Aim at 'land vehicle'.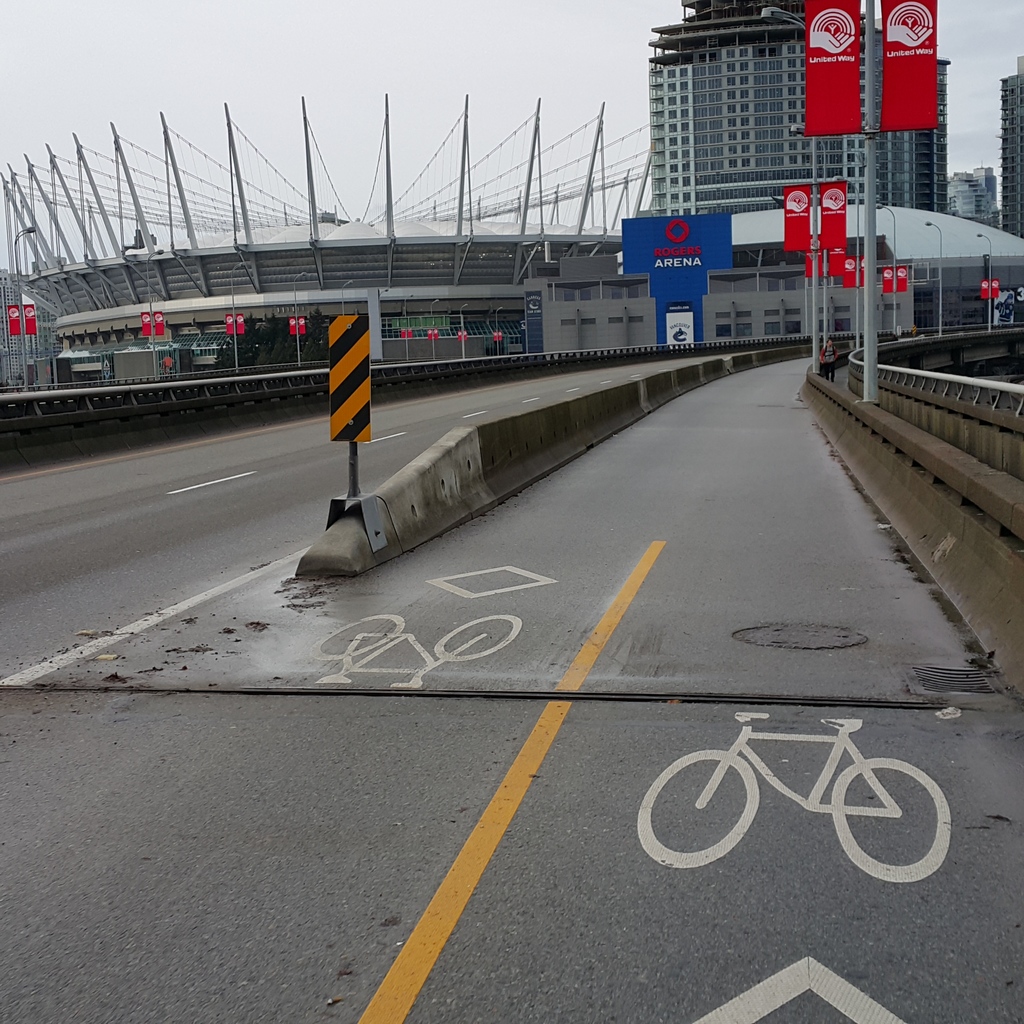
Aimed at [638,708,952,887].
